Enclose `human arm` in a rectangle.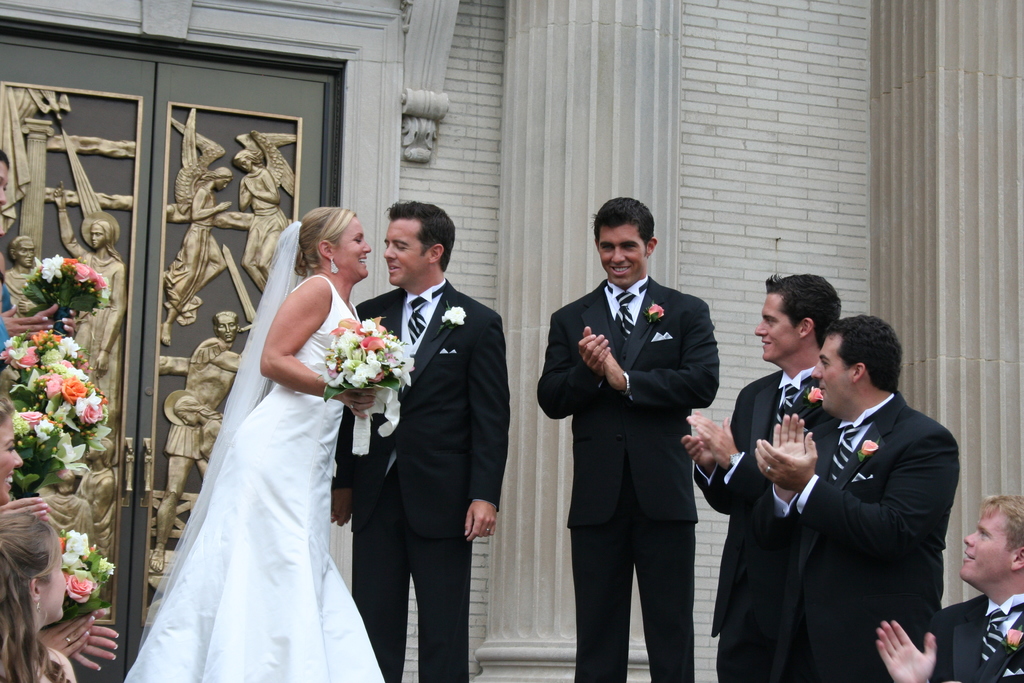
<bbox>240, 176, 252, 213</bbox>.
